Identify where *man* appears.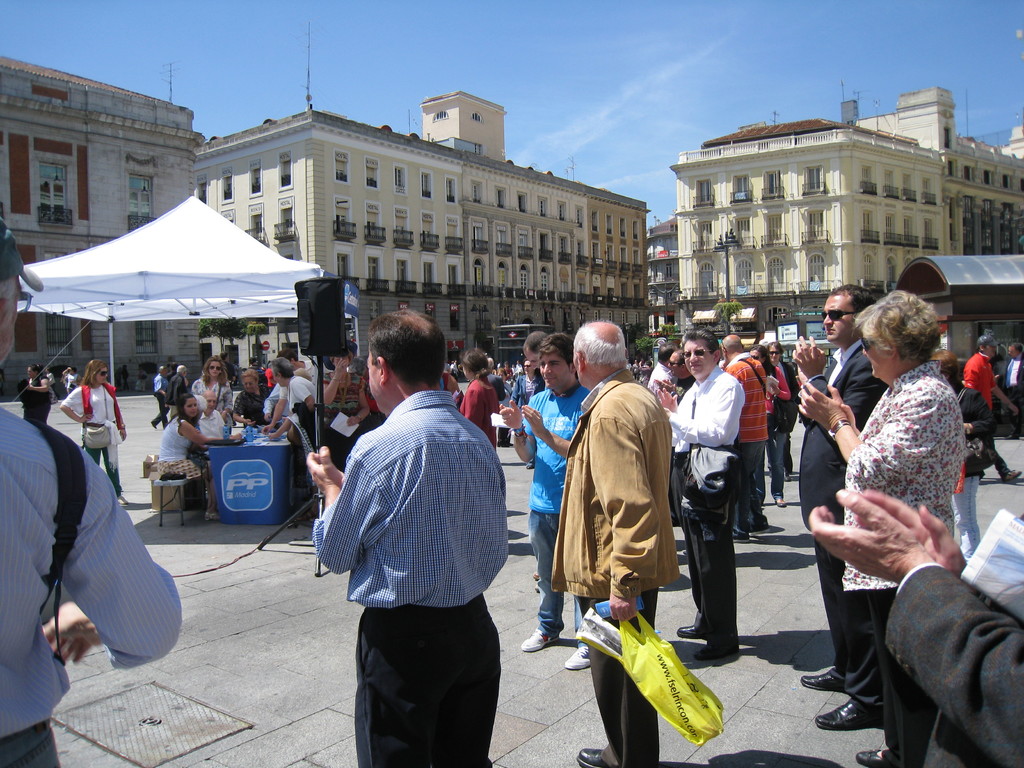
Appears at 0, 212, 184, 767.
